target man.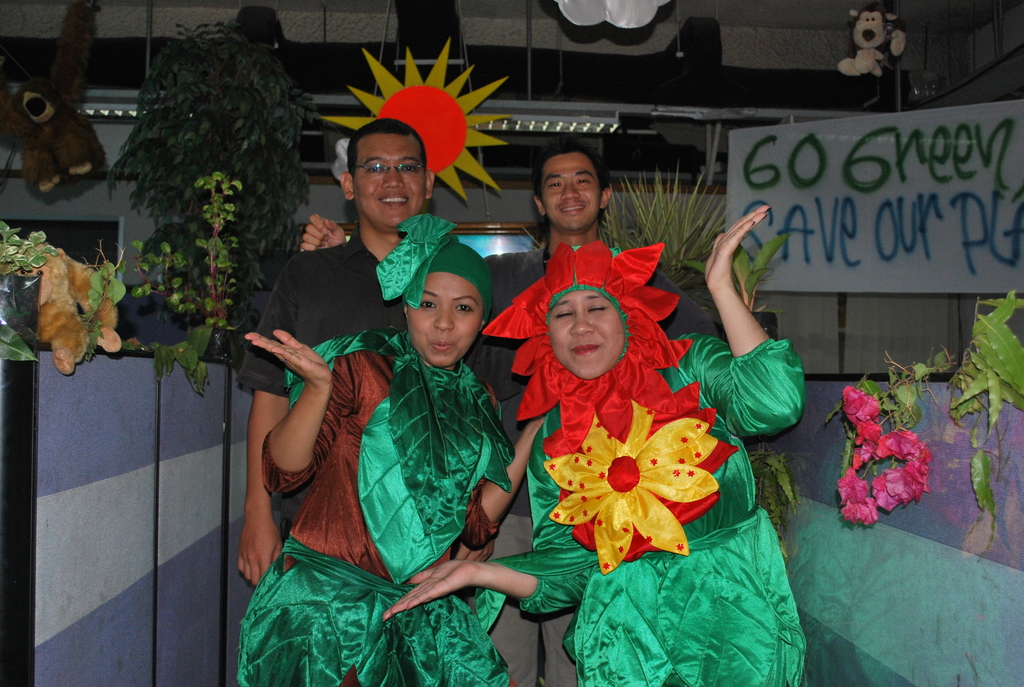
Target region: <box>235,119,434,588</box>.
